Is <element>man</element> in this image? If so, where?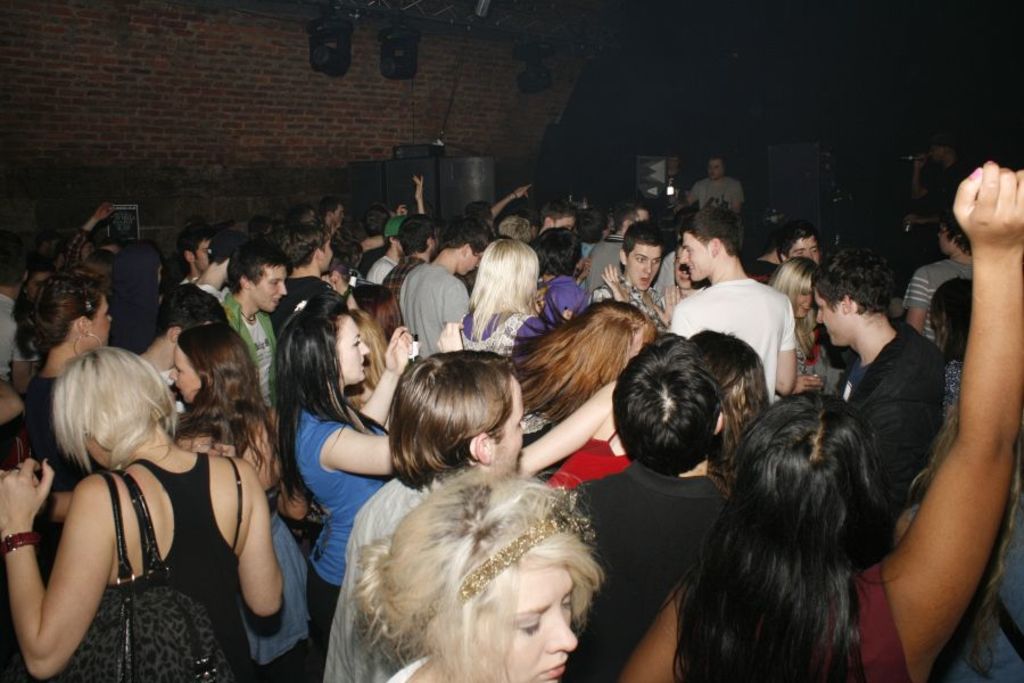
Yes, at (568,334,730,682).
